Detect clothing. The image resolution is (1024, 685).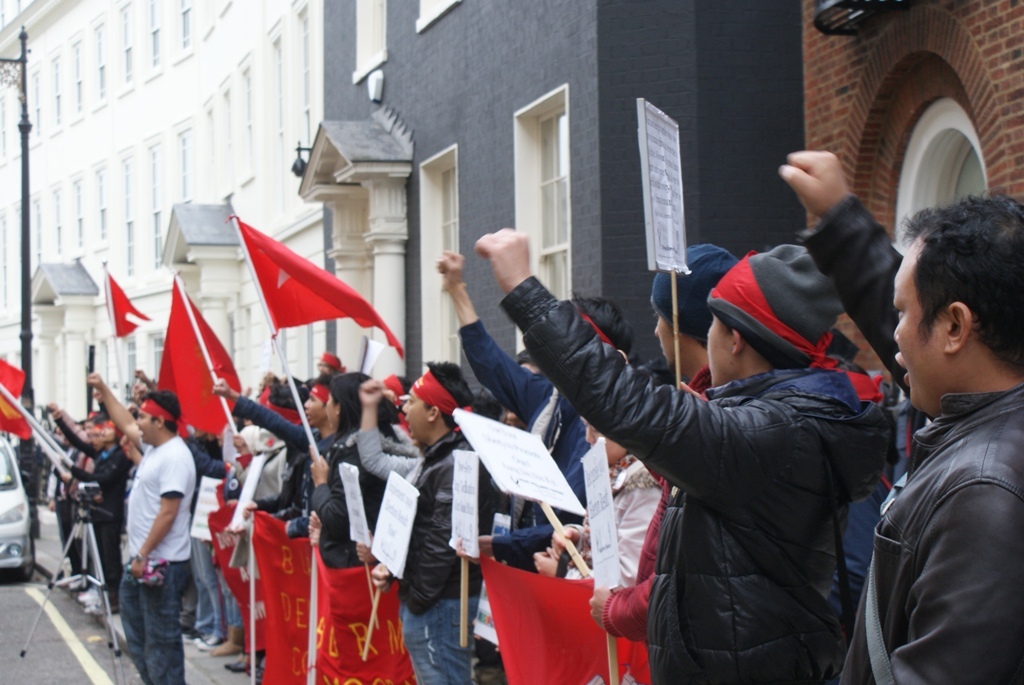
detection(701, 244, 859, 362).
